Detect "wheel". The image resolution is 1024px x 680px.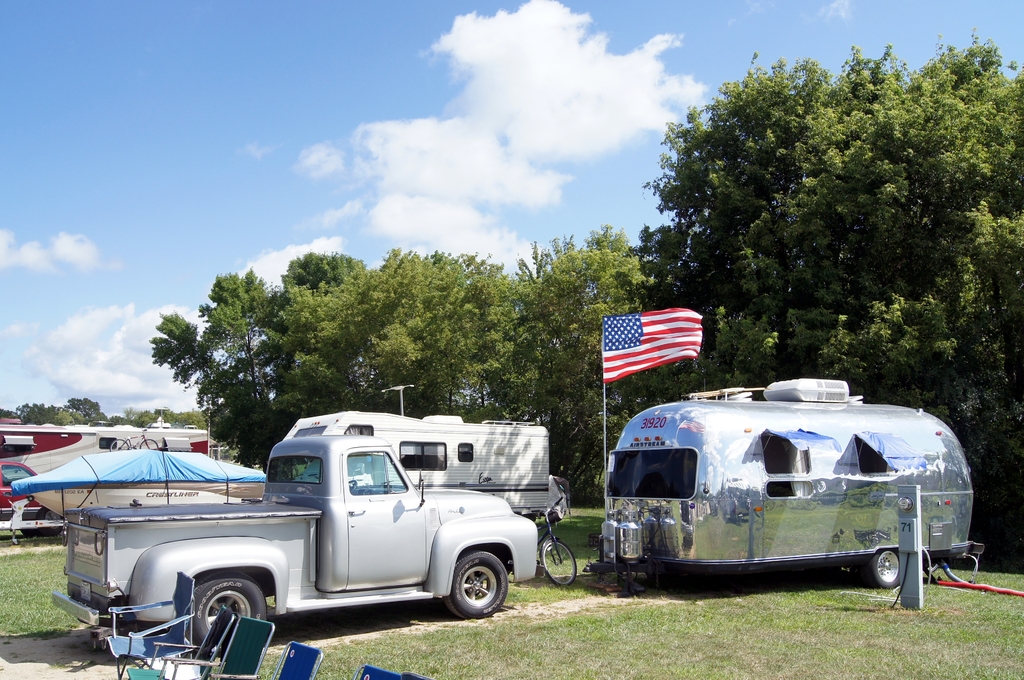
x1=108, y1=437, x2=129, y2=452.
